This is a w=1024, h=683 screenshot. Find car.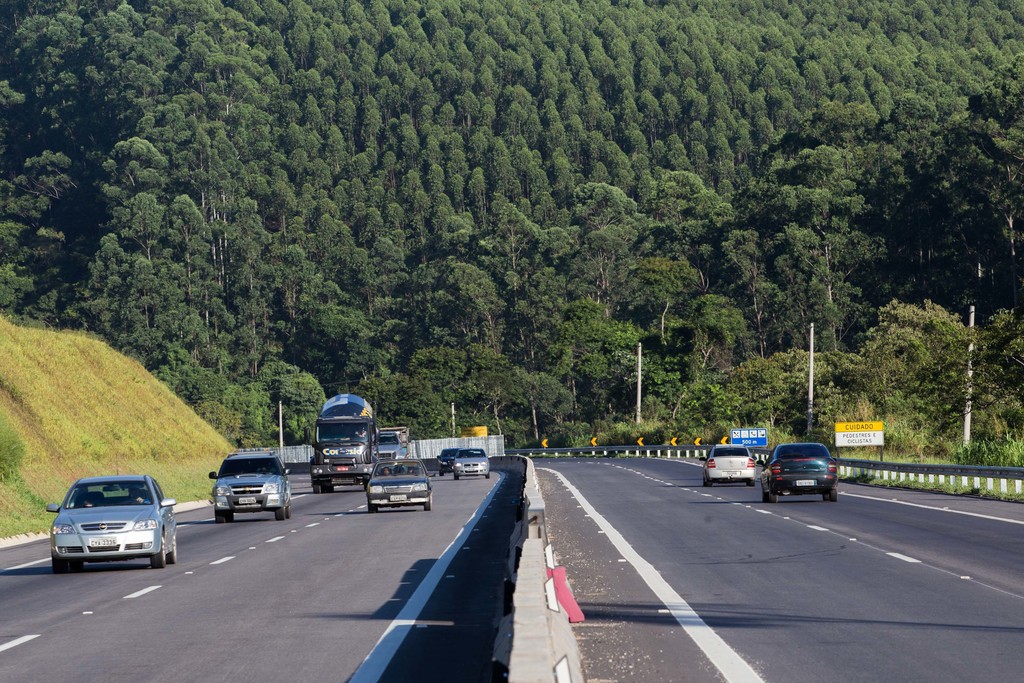
Bounding box: bbox=[438, 450, 453, 474].
